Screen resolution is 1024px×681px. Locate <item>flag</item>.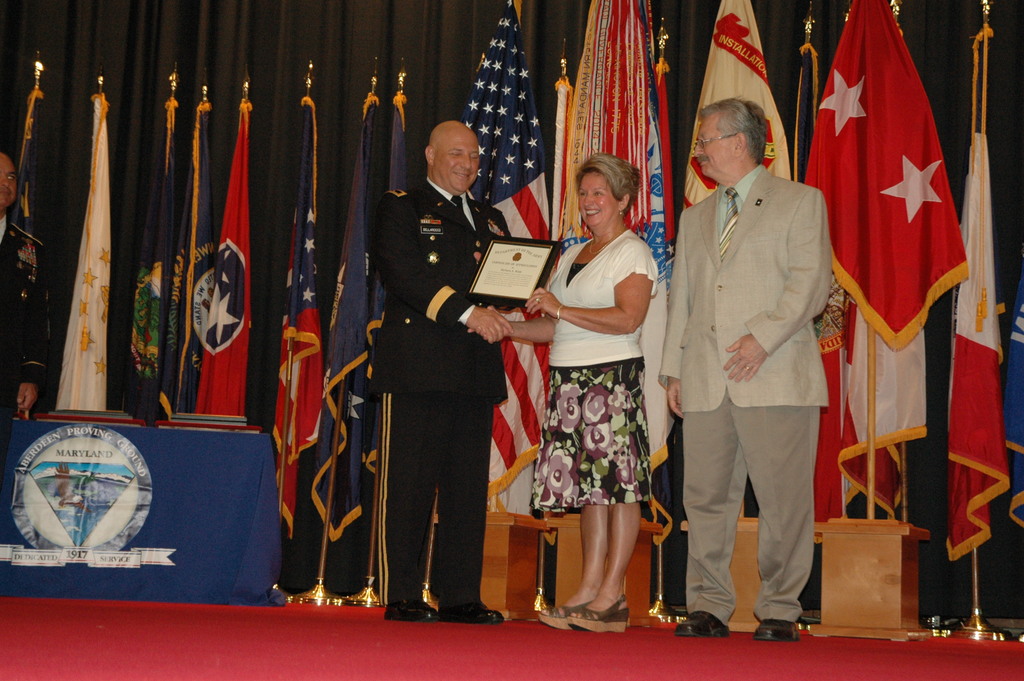
(256,95,335,537).
